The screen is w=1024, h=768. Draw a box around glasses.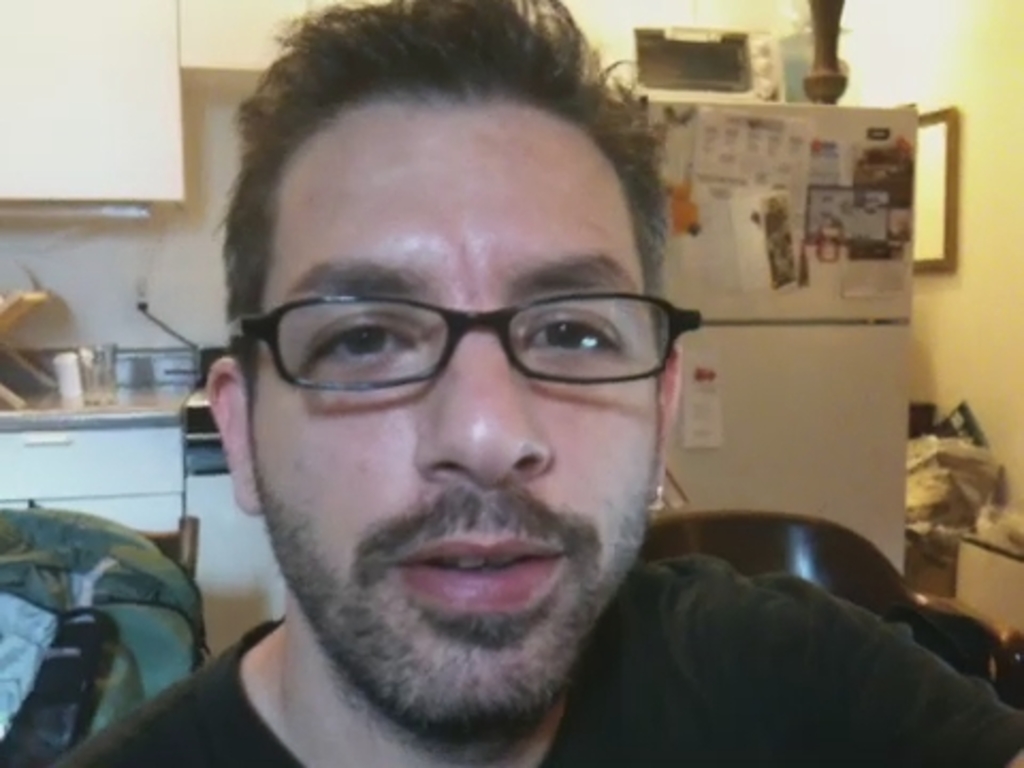
233,267,683,416.
